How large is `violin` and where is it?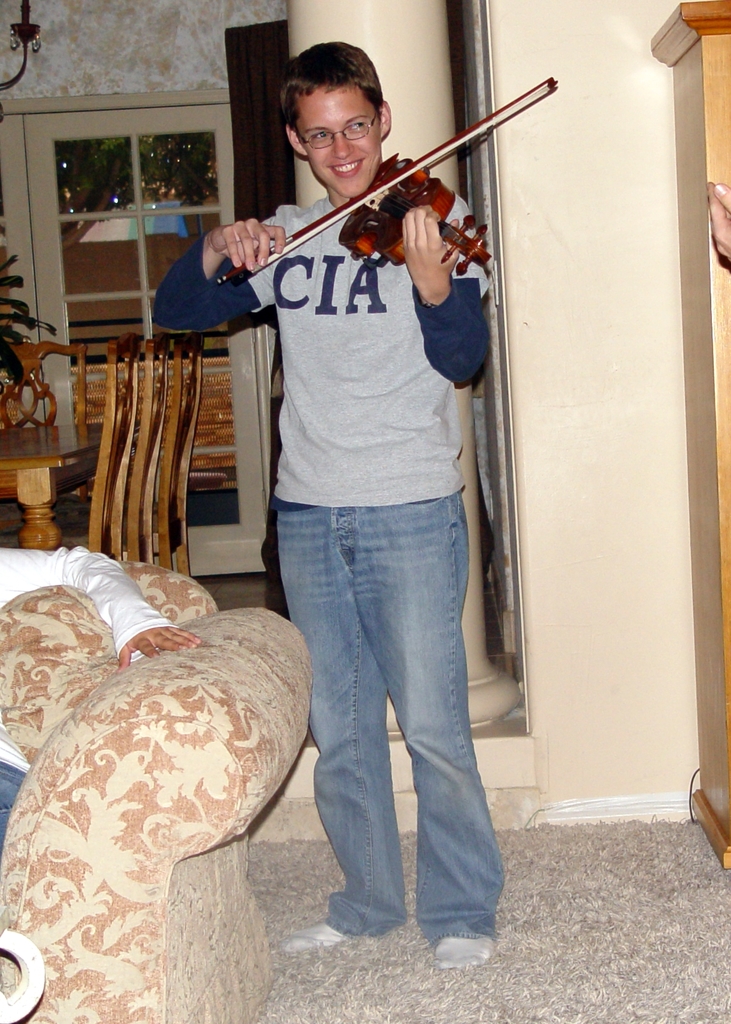
Bounding box: 174, 89, 545, 288.
